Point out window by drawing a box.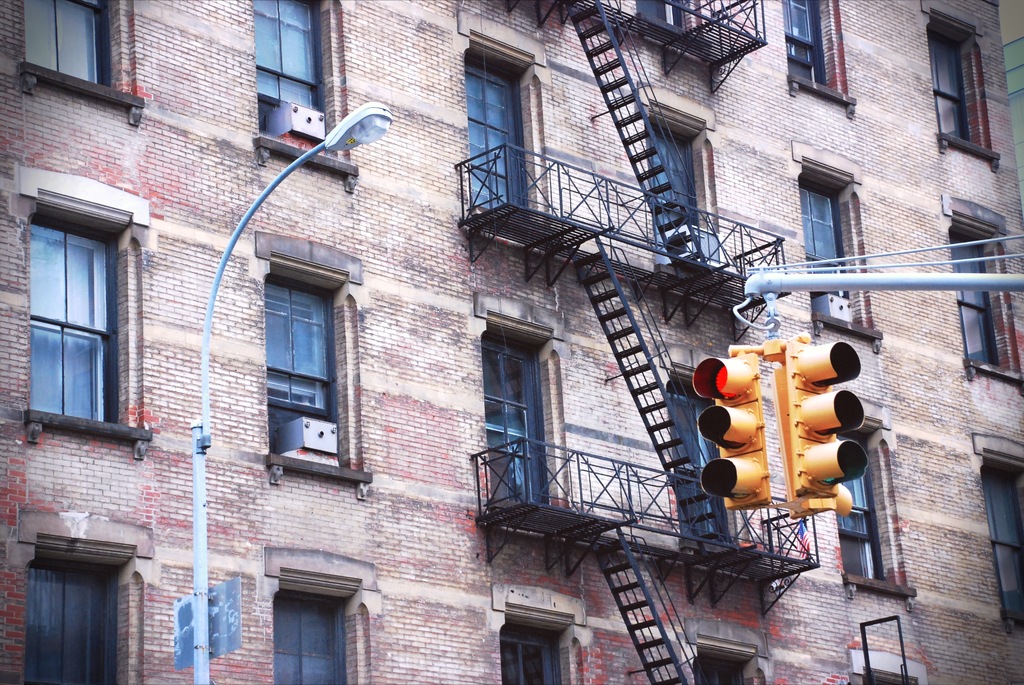
detection(783, 0, 833, 91).
